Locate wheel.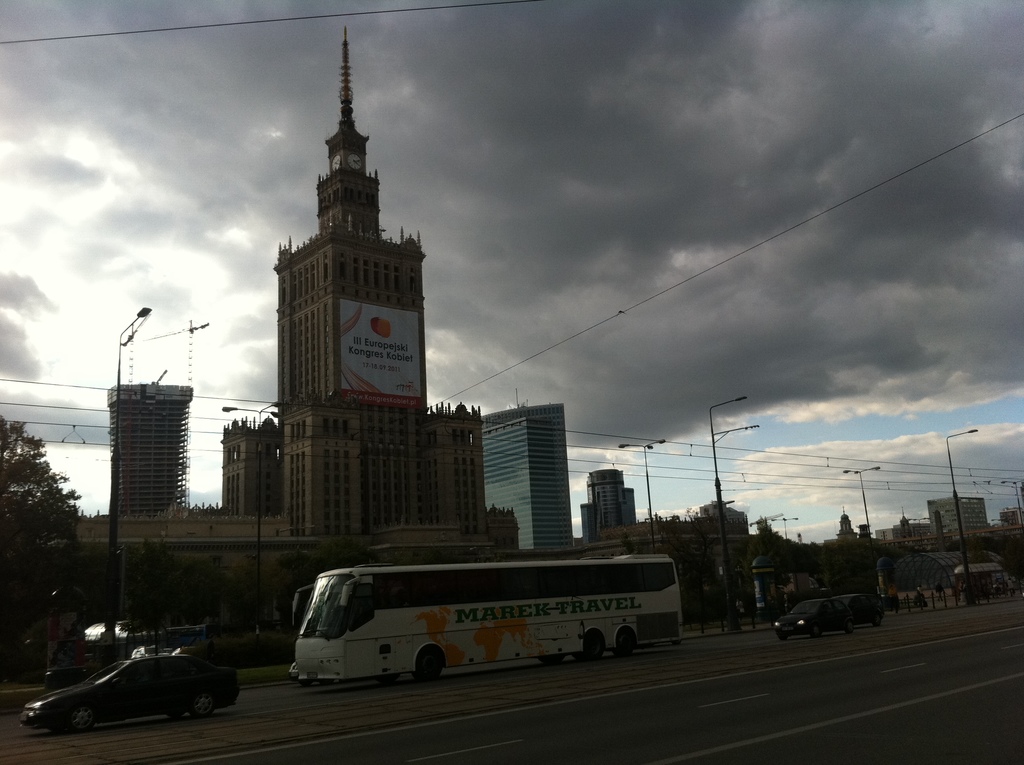
Bounding box: l=774, t=629, r=790, b=641.
